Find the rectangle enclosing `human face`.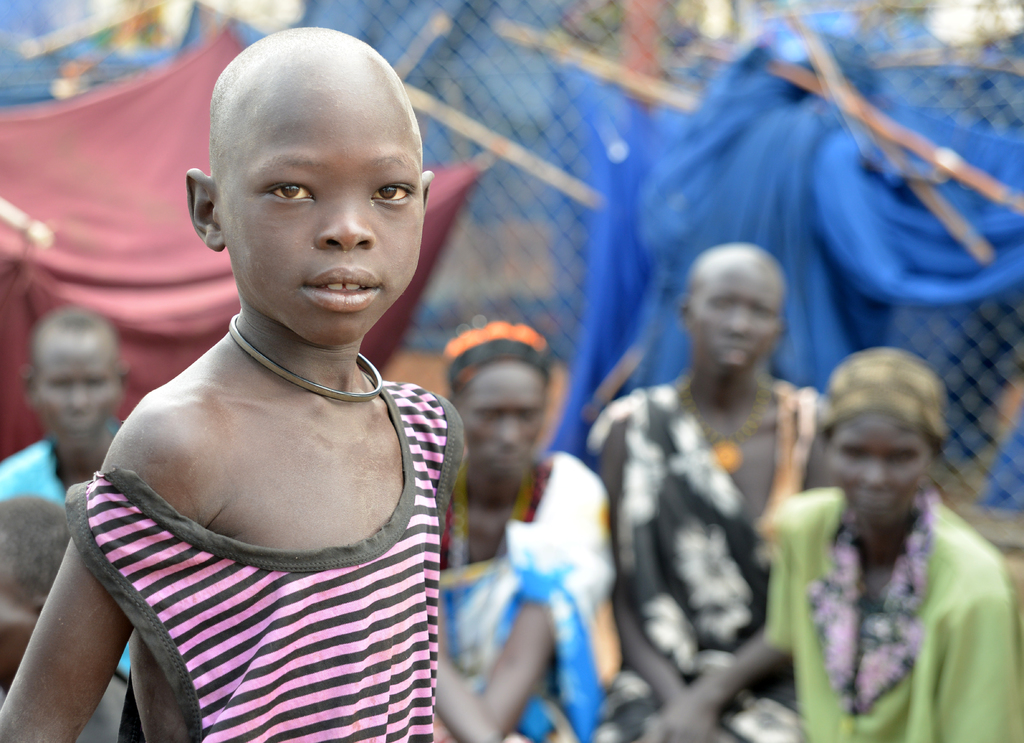
[460,357,548,491].
